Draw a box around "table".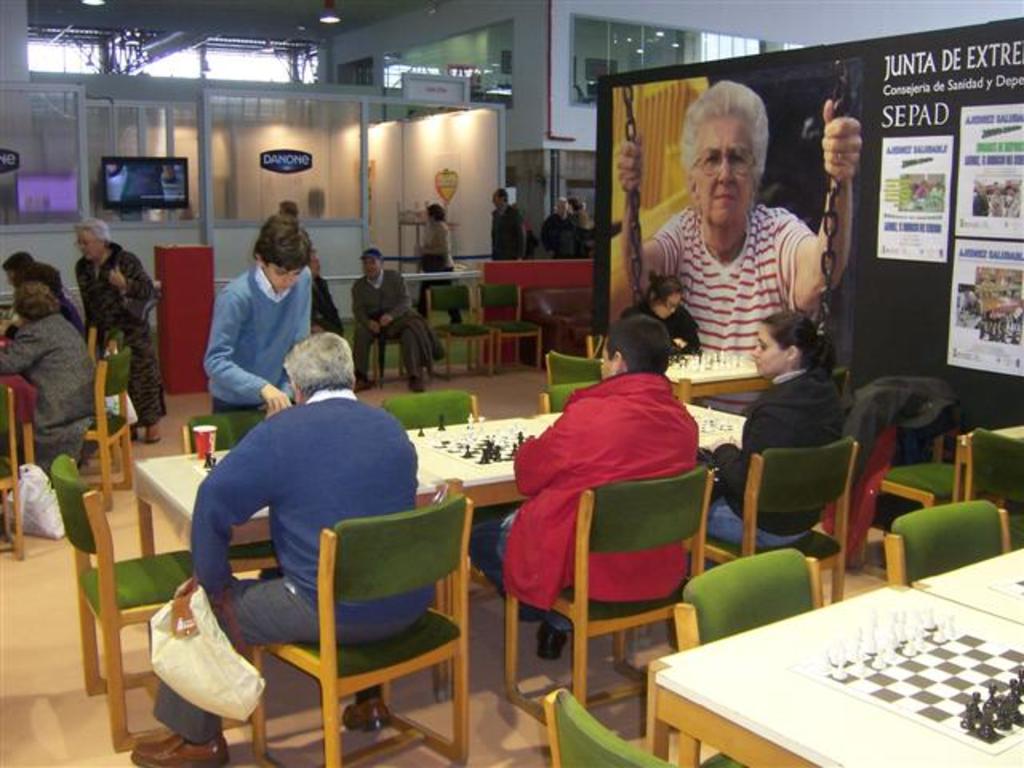
bbox=[651, 544, 1023, 767].
